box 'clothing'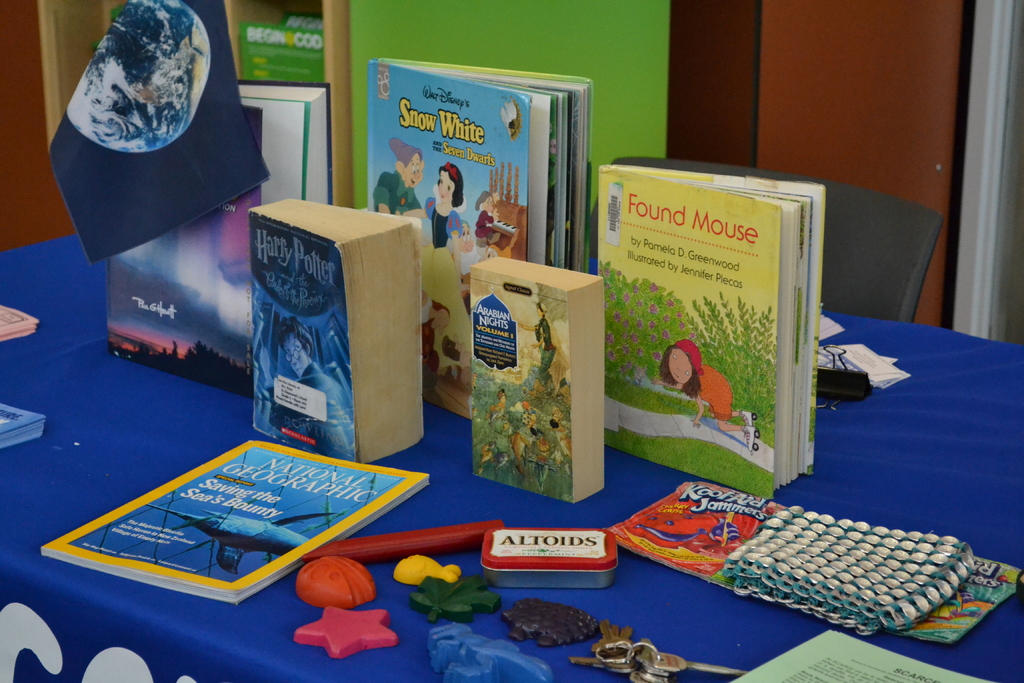
{"left": 412, "top": 325, "right": 440, "bottom": 383}
